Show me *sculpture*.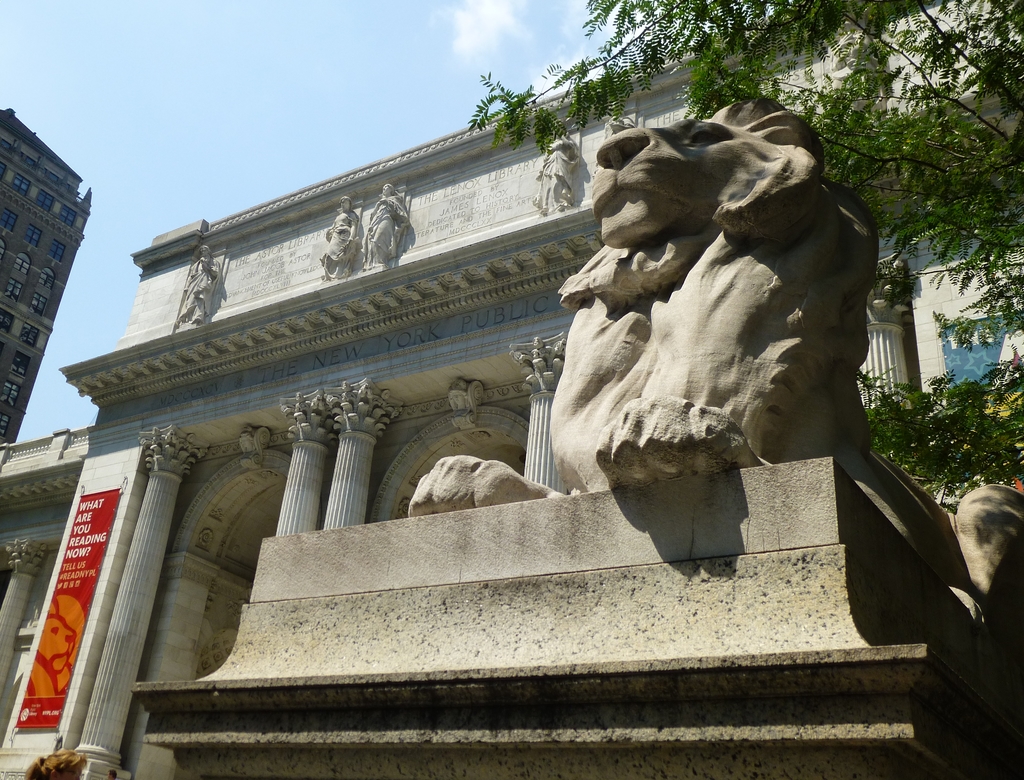
*sculpture* is here: l=524, t=93, r=895, b=571.
